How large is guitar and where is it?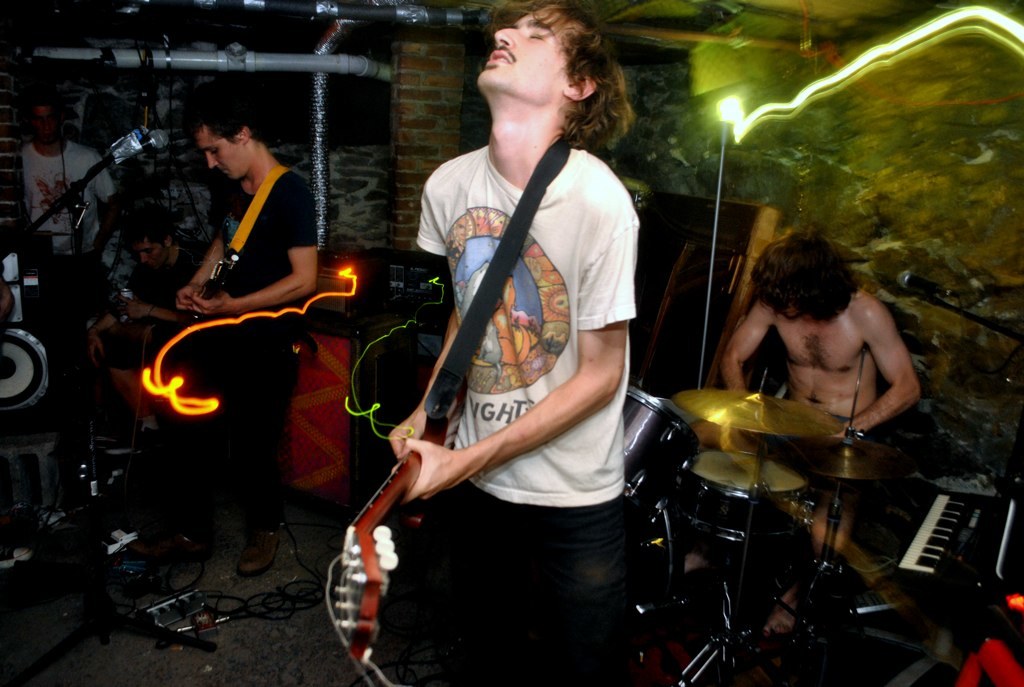
Bounding box: 328,370,466,669.
